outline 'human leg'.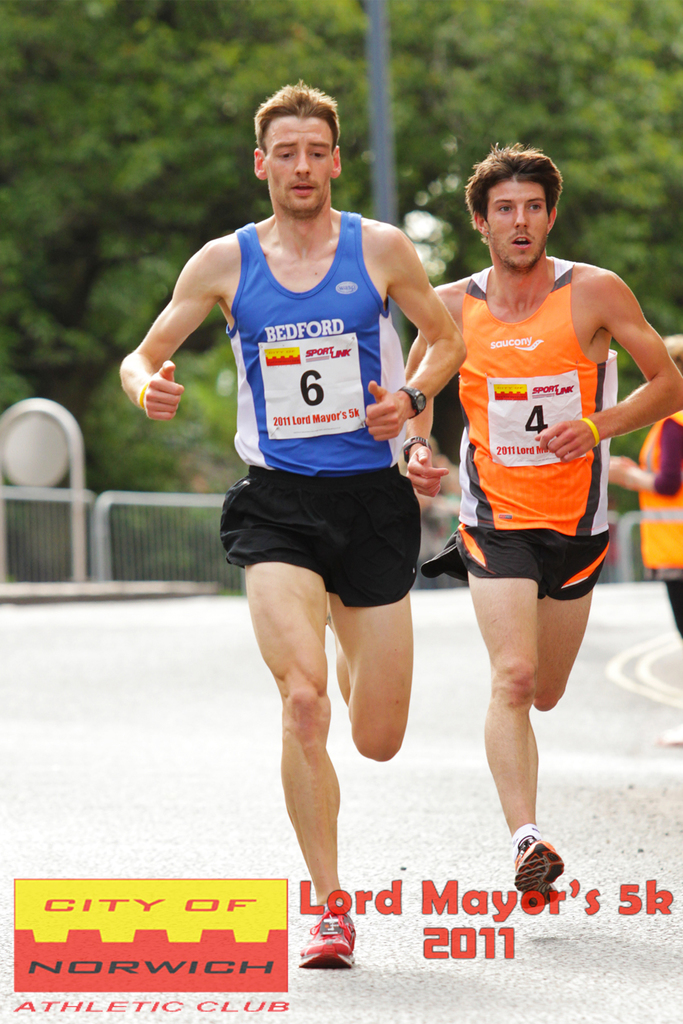
Outline: x1=326 y1=577 x2=415 y2=757.
